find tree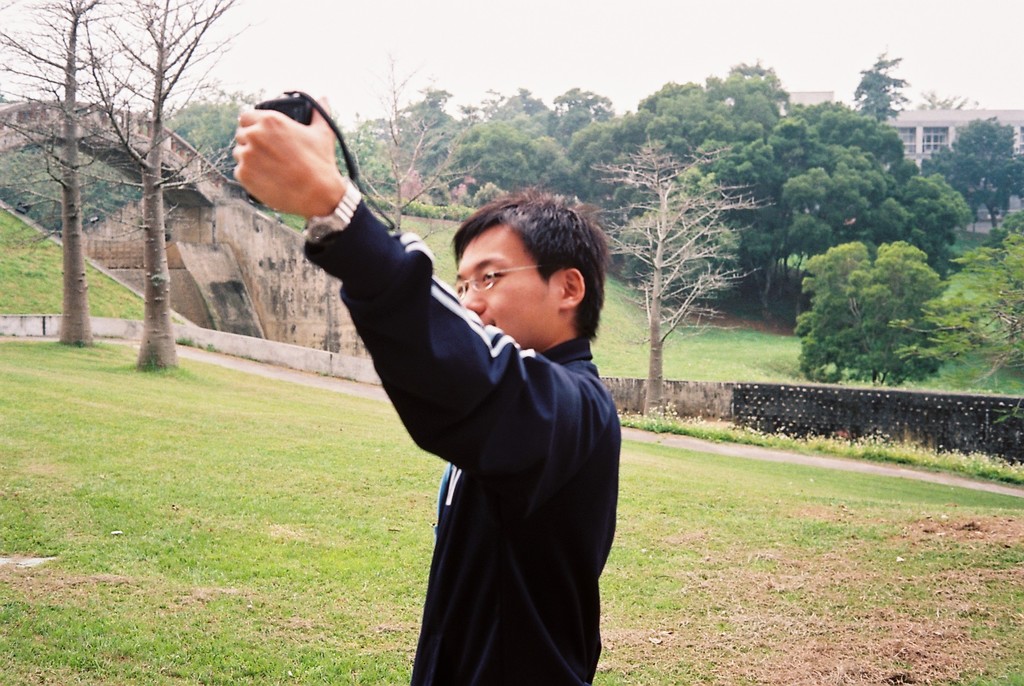
(352, 42, 444, 240)
